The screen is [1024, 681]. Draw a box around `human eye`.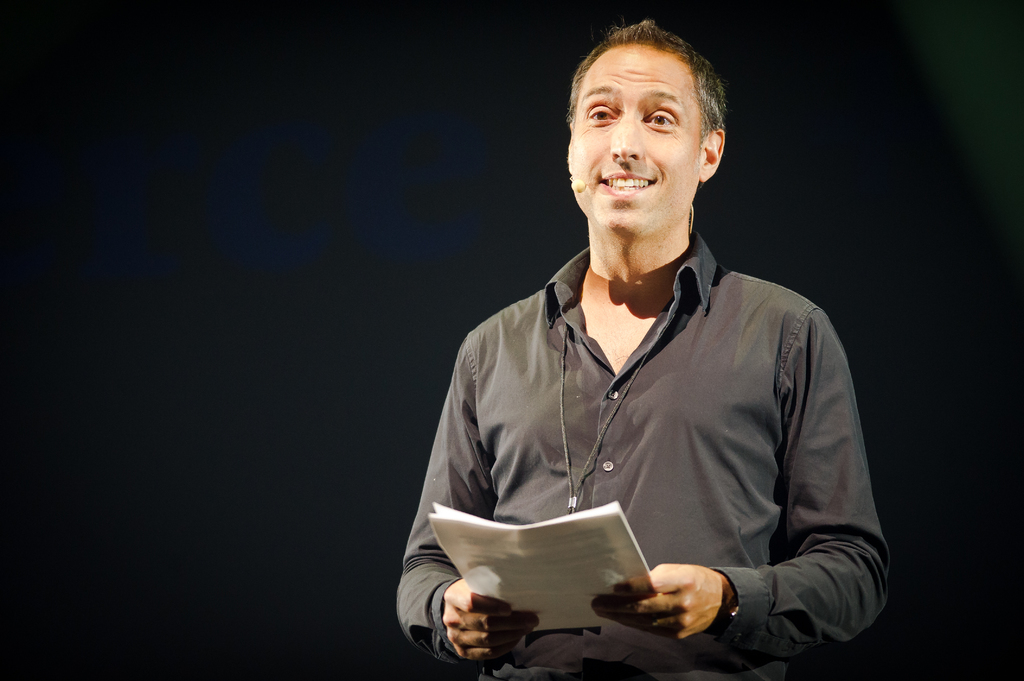
<bbox>584, 96, 615, 125</bbox>.
